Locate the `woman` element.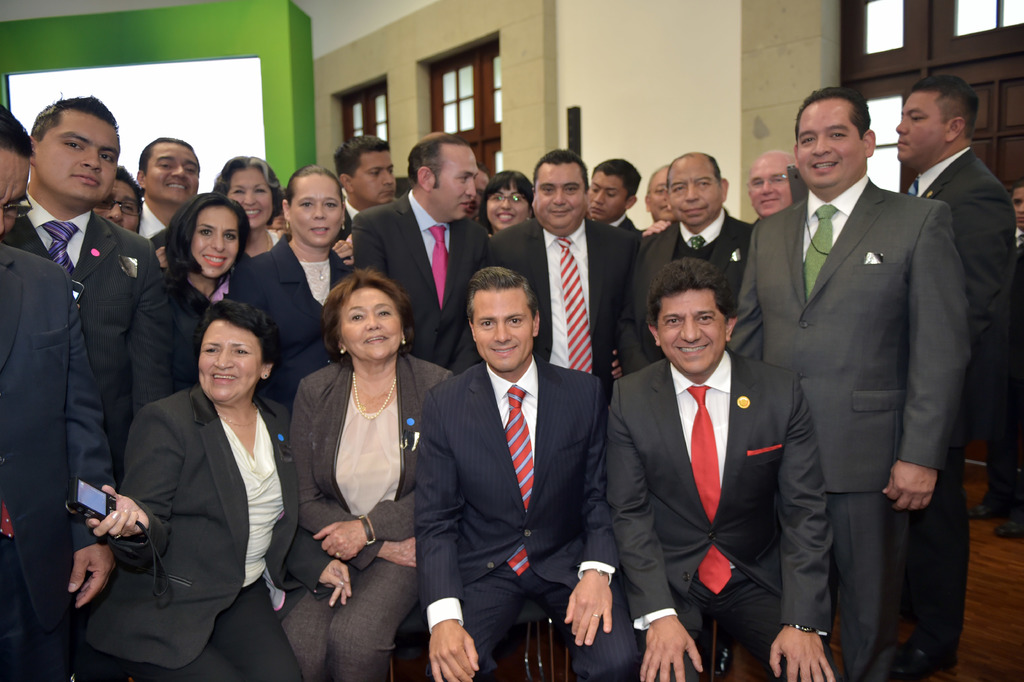
Element bbox: detection(225, 164, 364, 430).
